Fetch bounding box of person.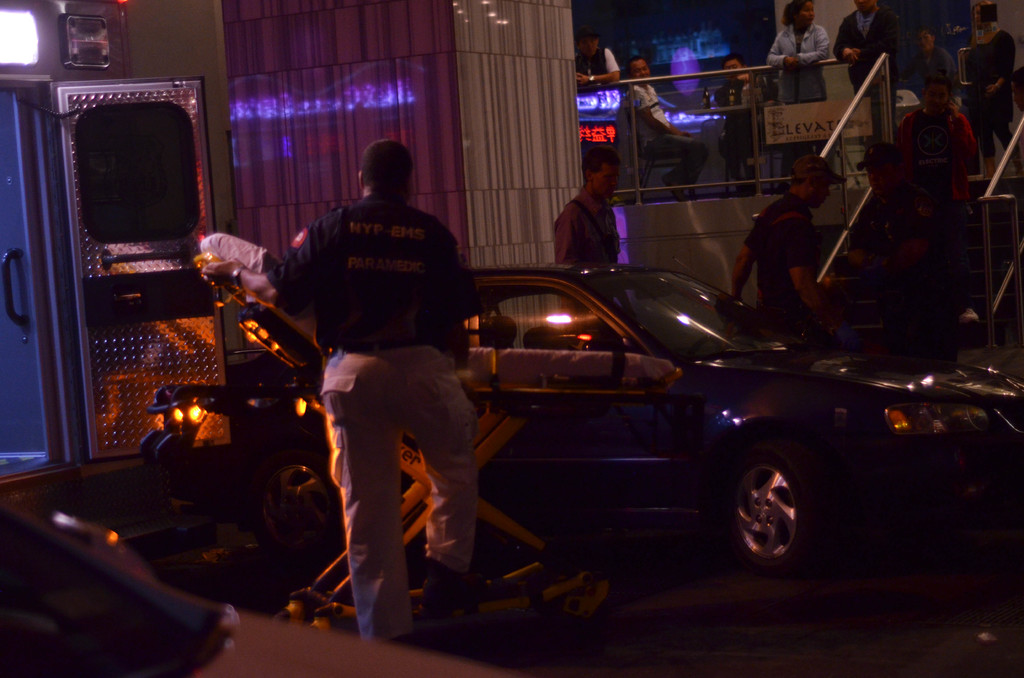
Bbox: bbox(711, 57, 739, 147).
